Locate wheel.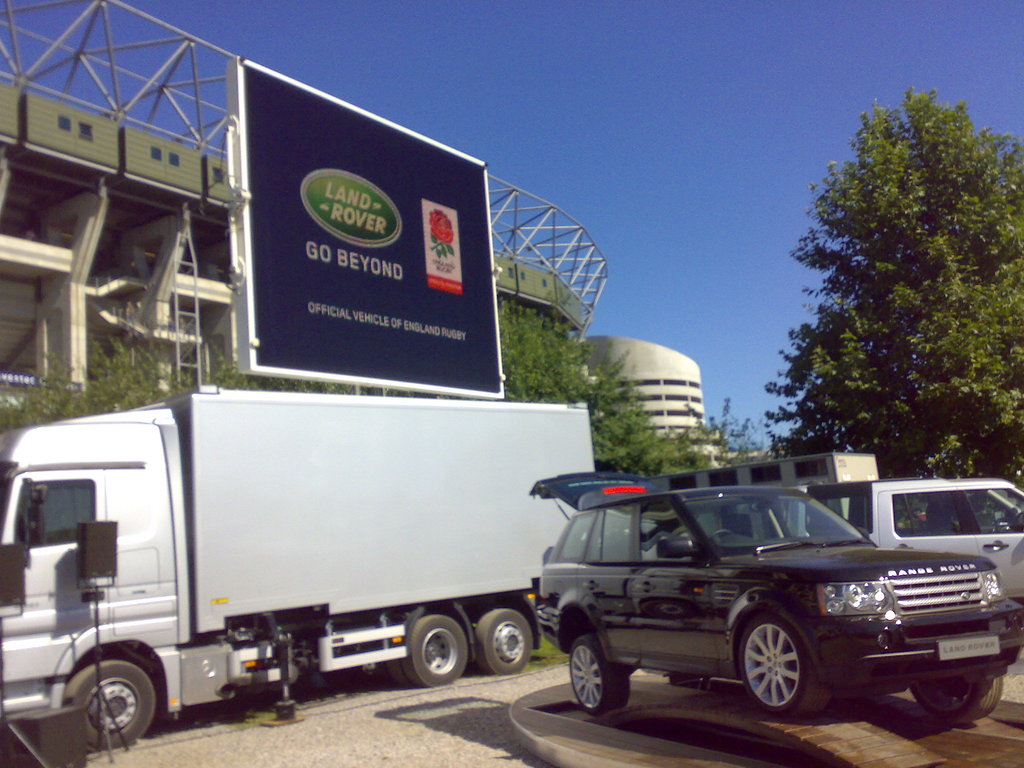
Bounding box: Rect(475, 607, 533, 678).
